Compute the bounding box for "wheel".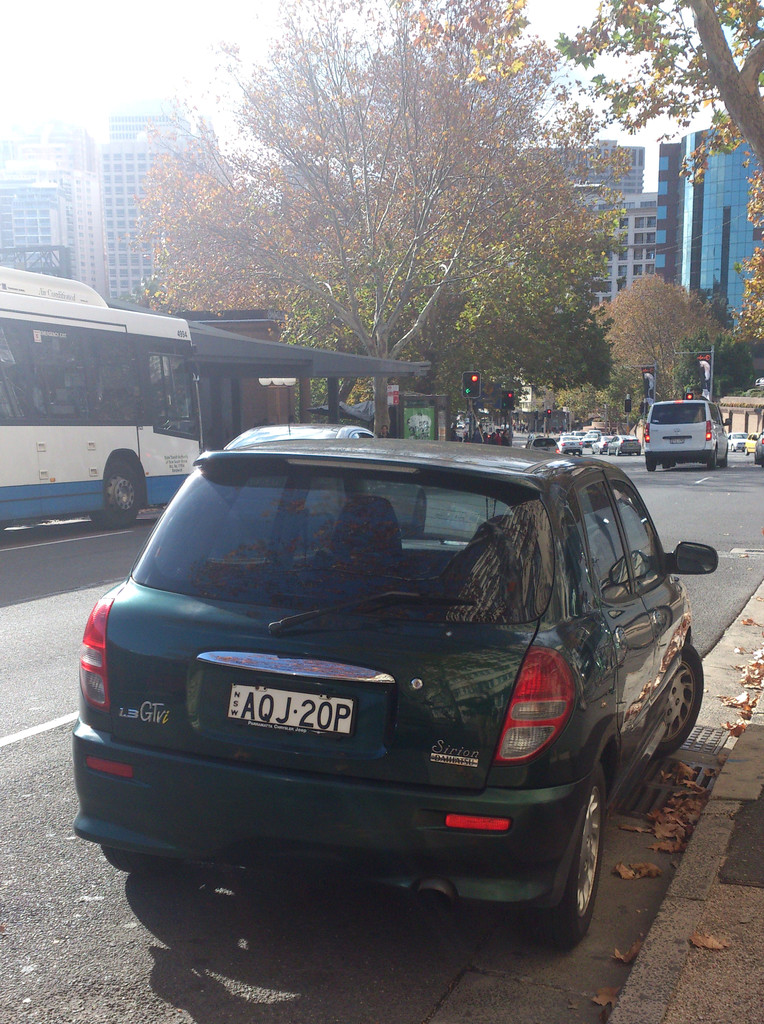
region(105, 849, 164, 881).
